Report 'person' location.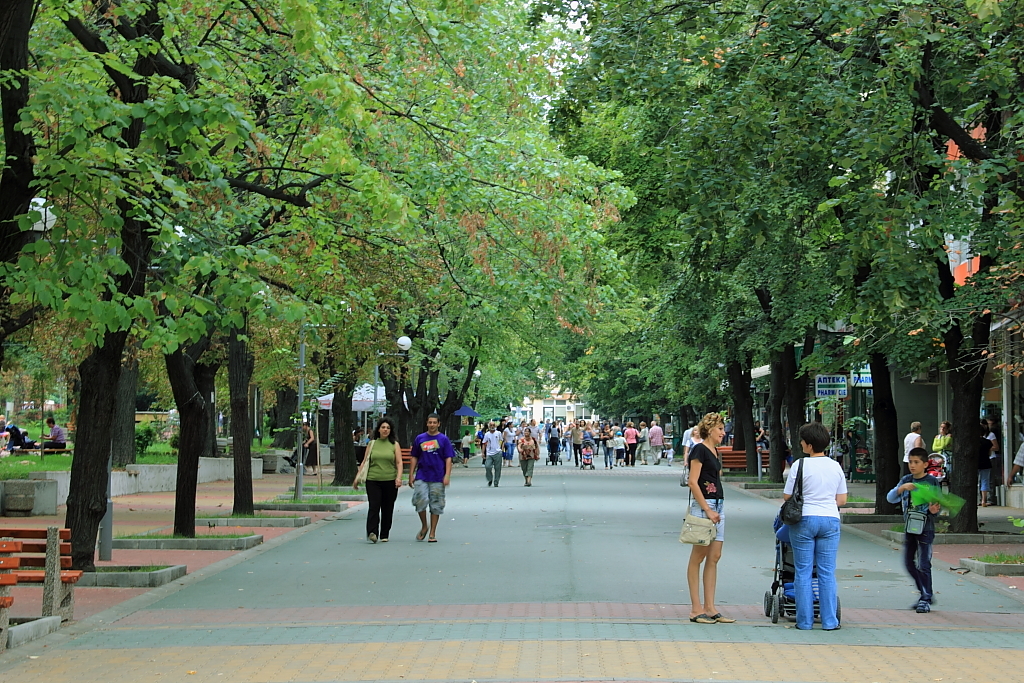
Report: (931,420,954,453).
